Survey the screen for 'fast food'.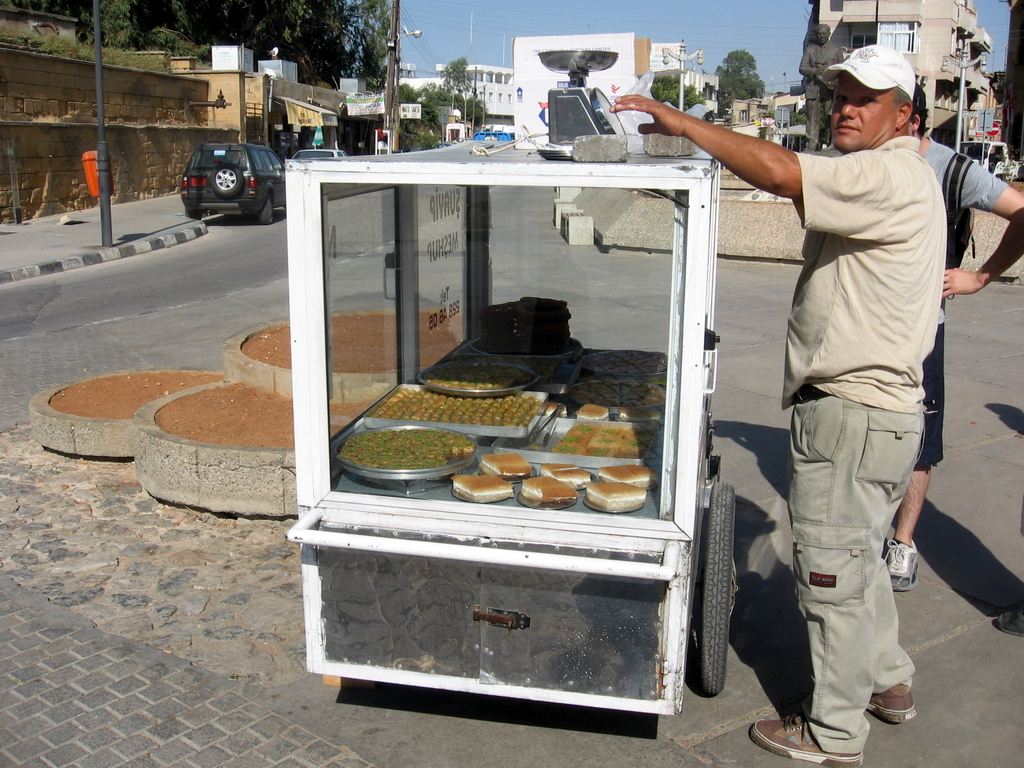
Survey found: (left=547, top=463, right=593, bottom=488).
